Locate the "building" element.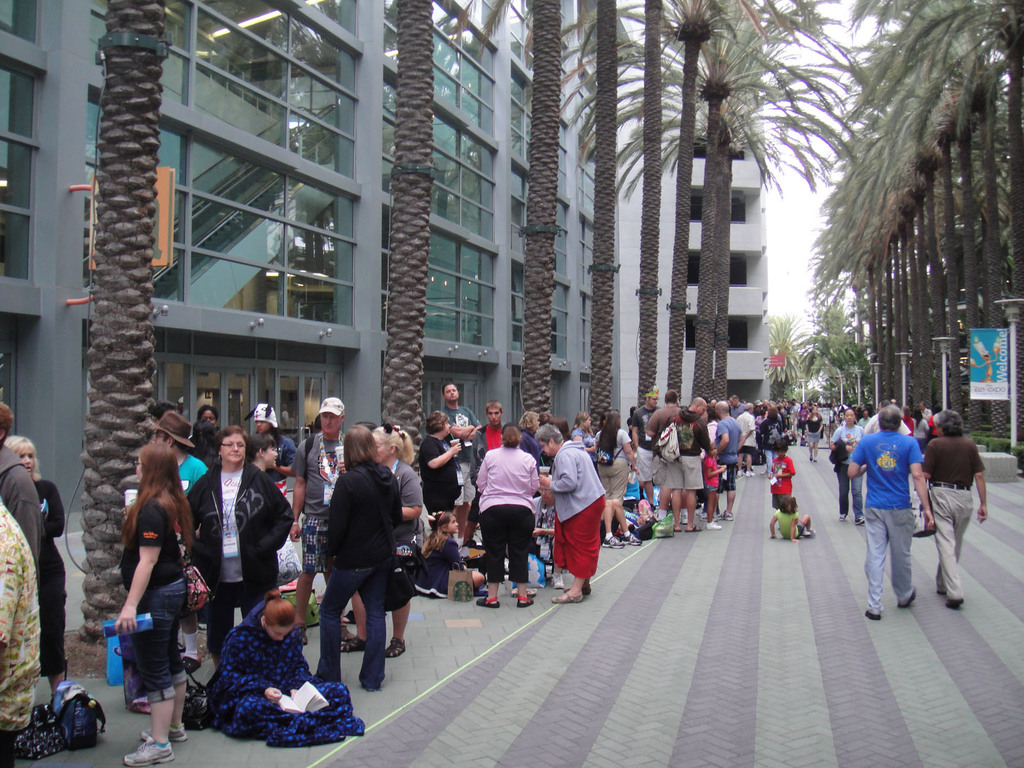
Element bbox: (615,0,771,444).
